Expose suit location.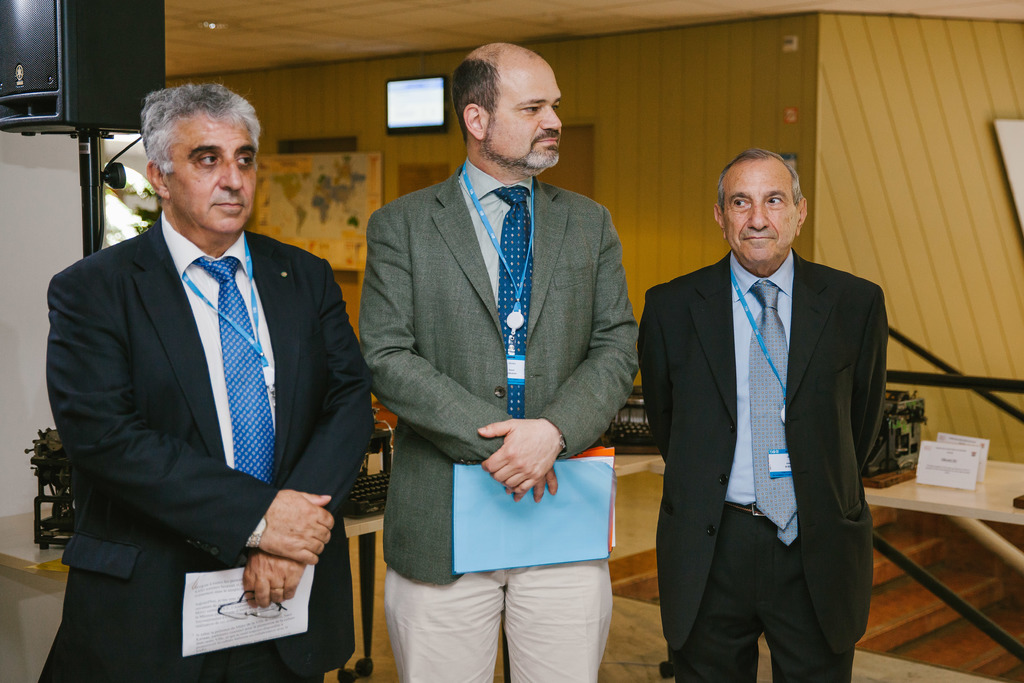
Exposed at (left=38, top=207, right=374, bottom=682).
